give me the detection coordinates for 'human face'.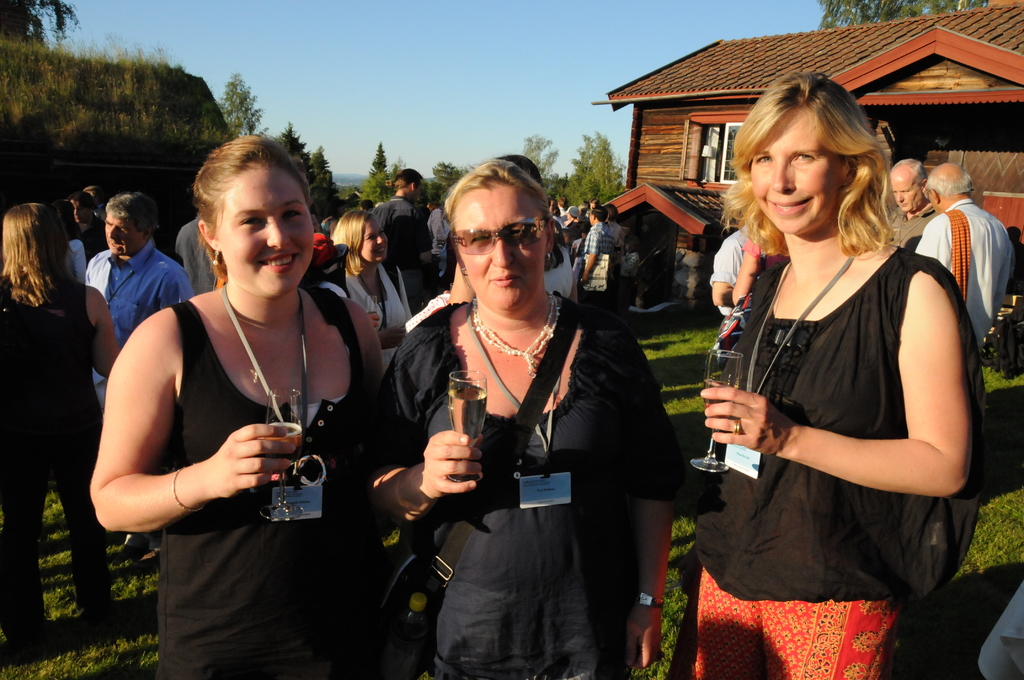
locate(104, 213, 138, 256).
